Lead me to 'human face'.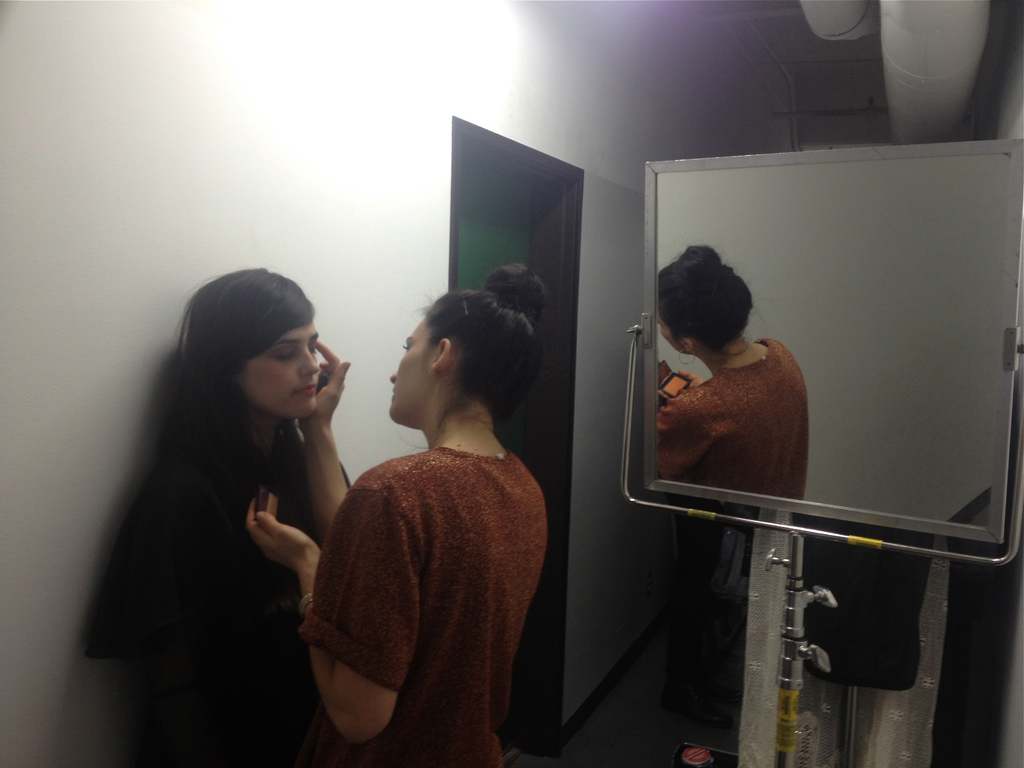
Lead to (x1=388, y1=316, x2=433, y2=412).
